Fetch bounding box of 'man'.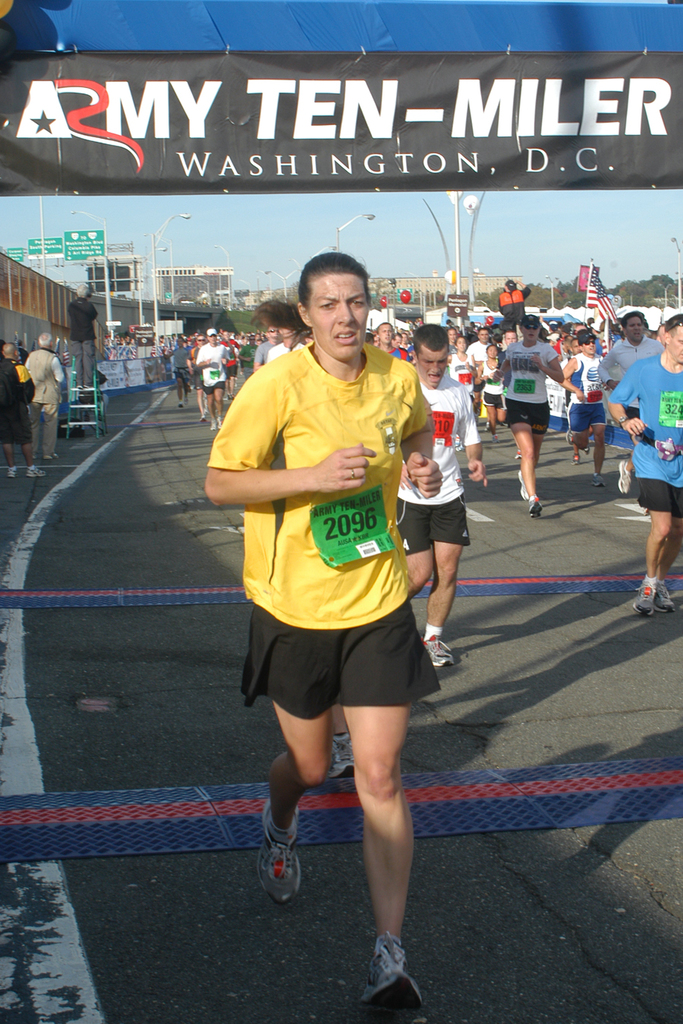
Bbox: select_region(253, 325, 279, 372).
